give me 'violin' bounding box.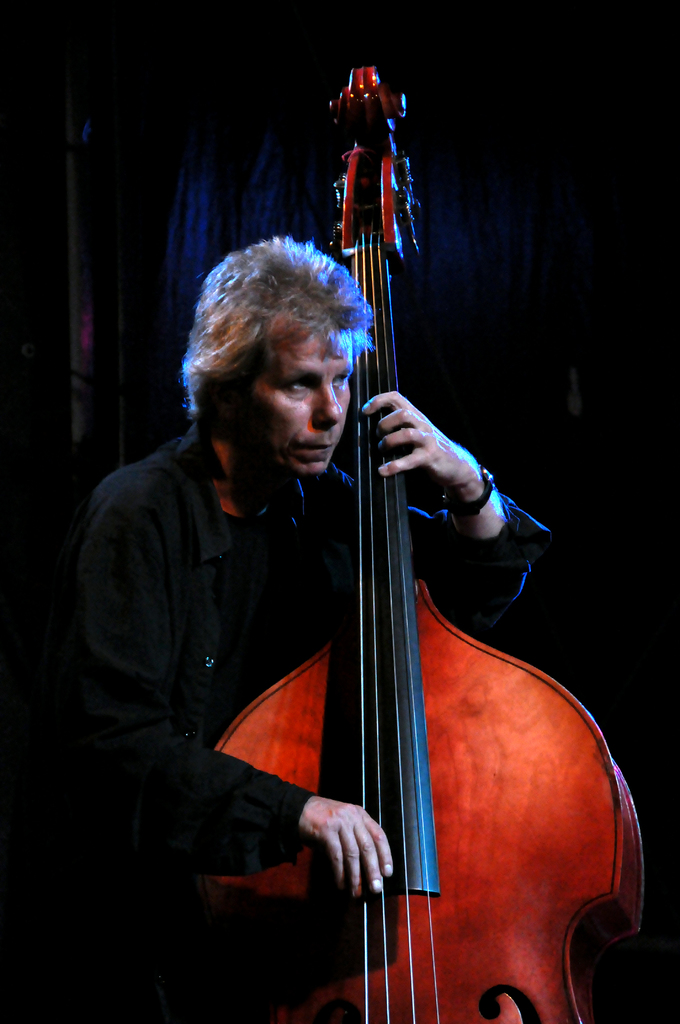
(left=164, top=58, right=648, bottom=1023).
